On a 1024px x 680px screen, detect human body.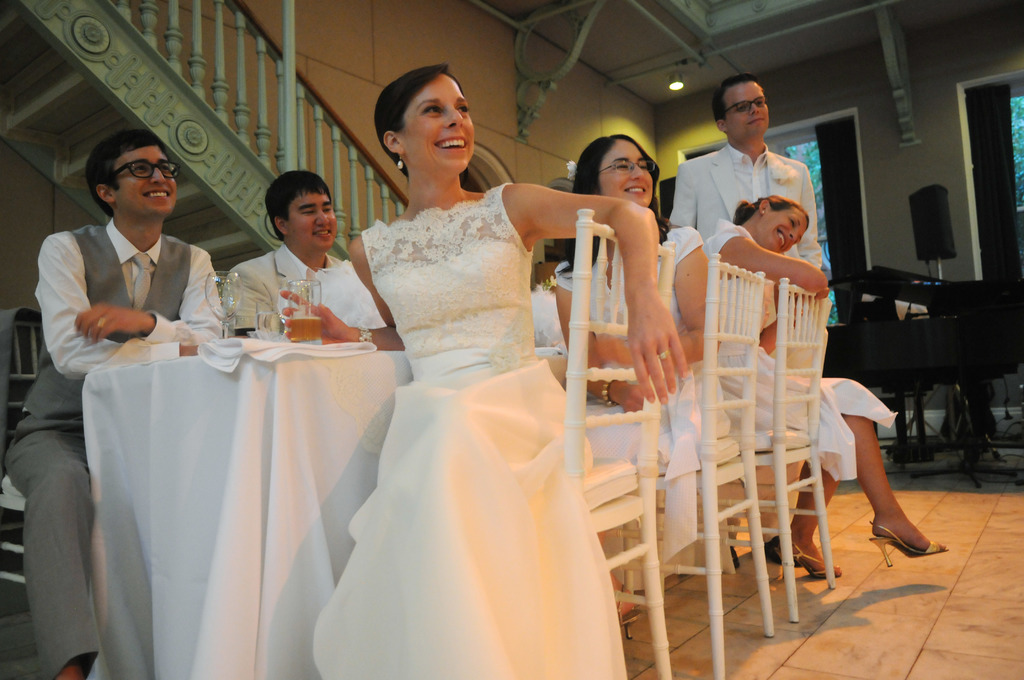
select_region(555, 139, 732, 476).
